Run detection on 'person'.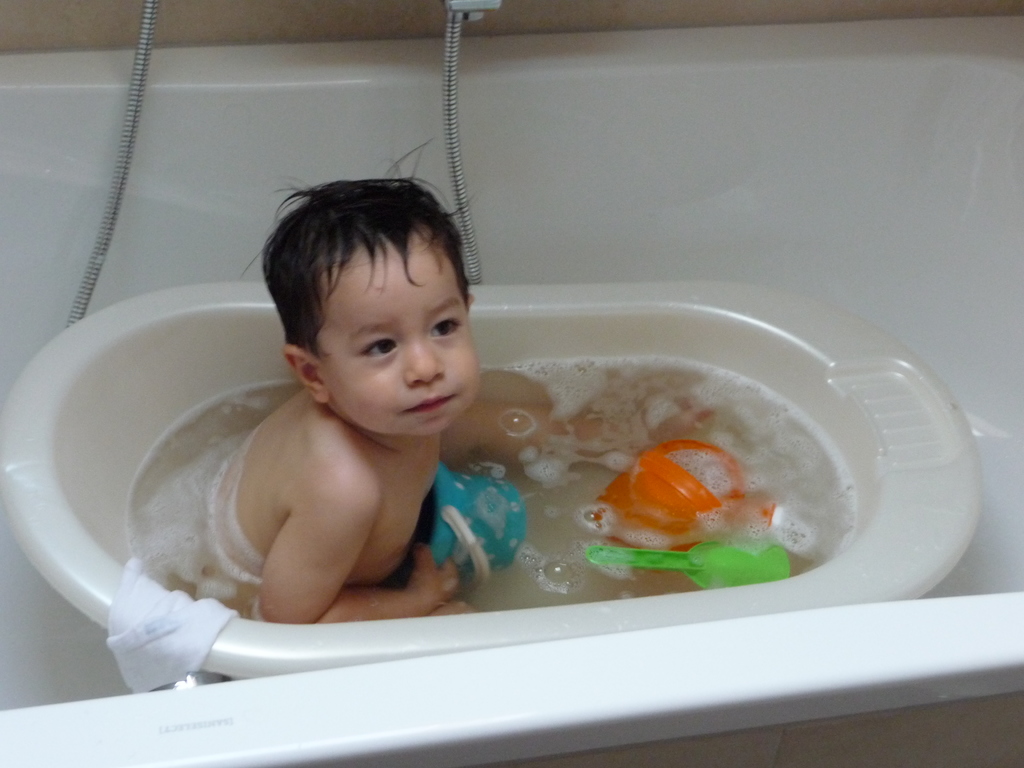
Result: l=122, t=172, r=510, b=655.
